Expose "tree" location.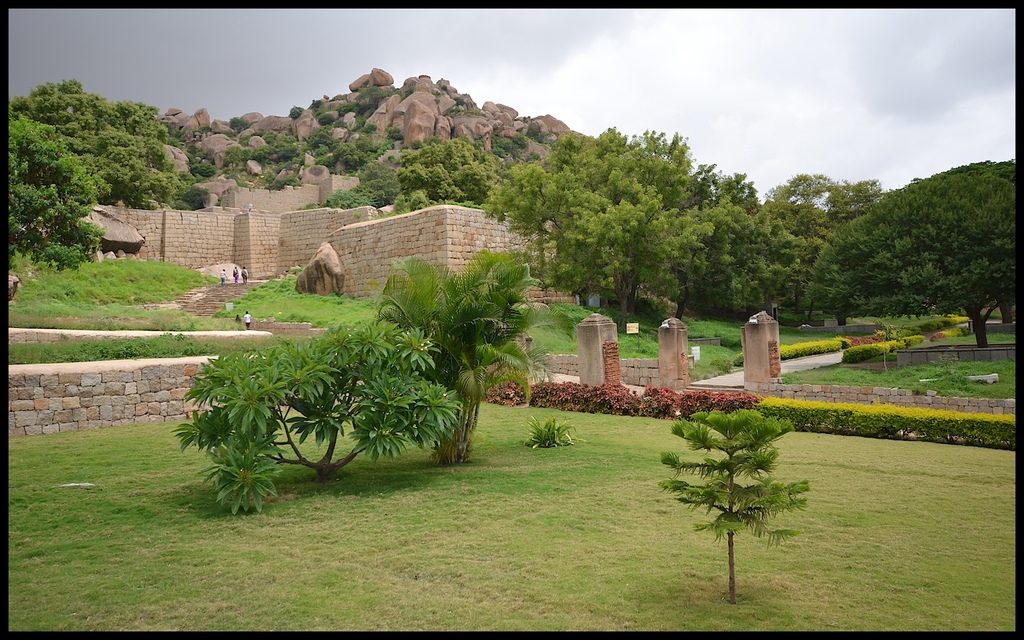
Exposed at 378/246/581/462.
